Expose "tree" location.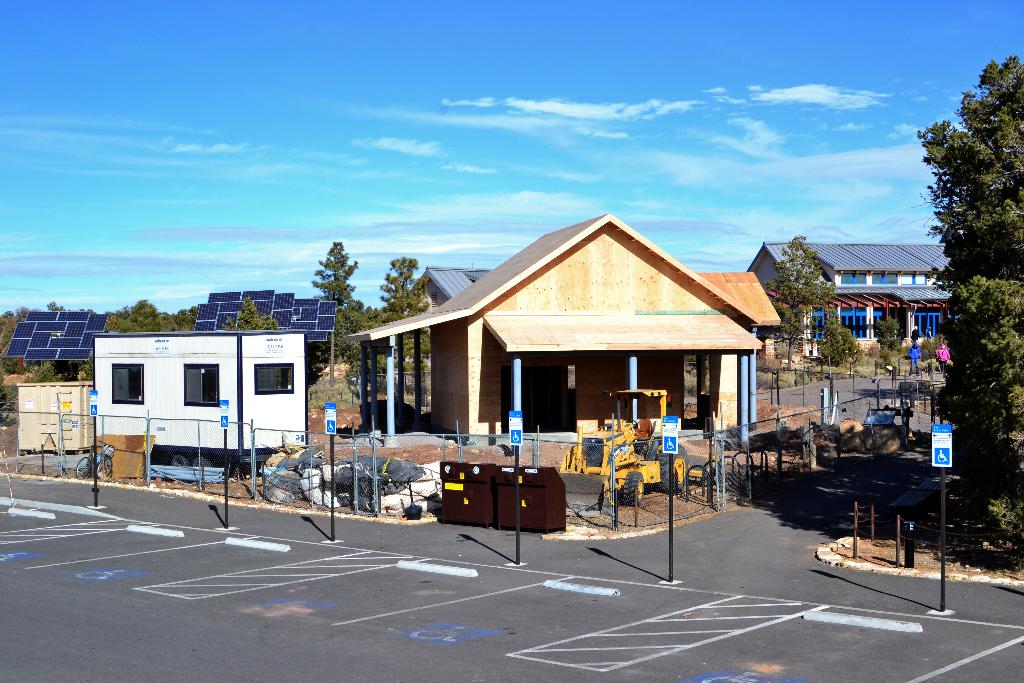
Exposed at Rect(767, 233, 835, 372).
